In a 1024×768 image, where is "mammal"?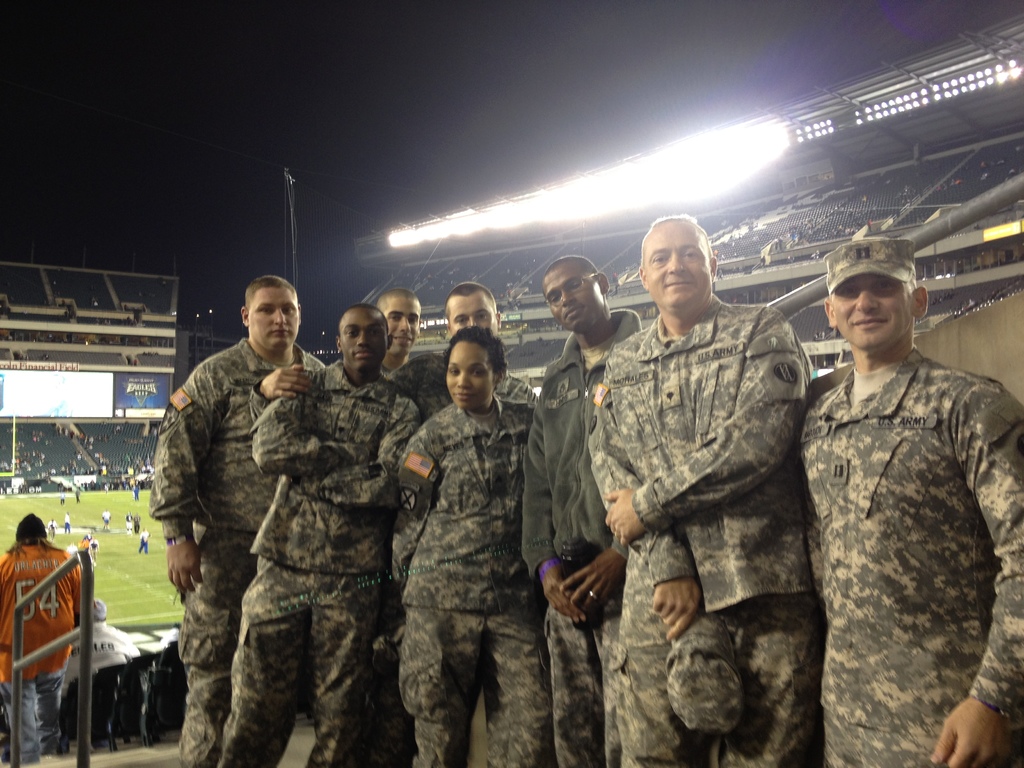
l=373, t=294, r=582, b=741.
